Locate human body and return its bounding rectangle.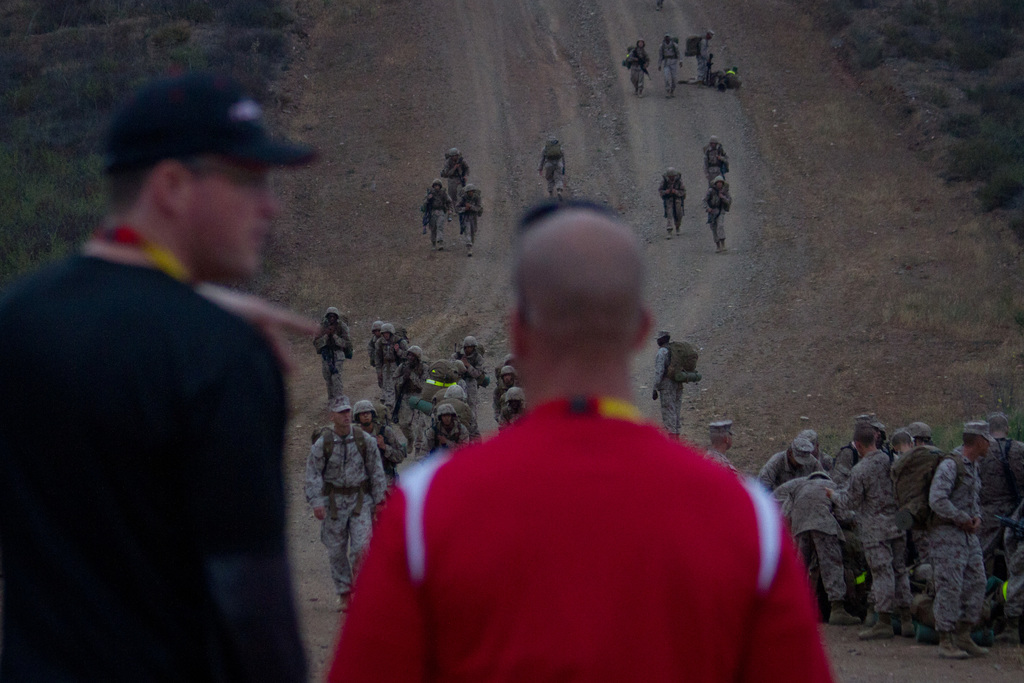
(left=333, top=204, right=838, bottom=682).
